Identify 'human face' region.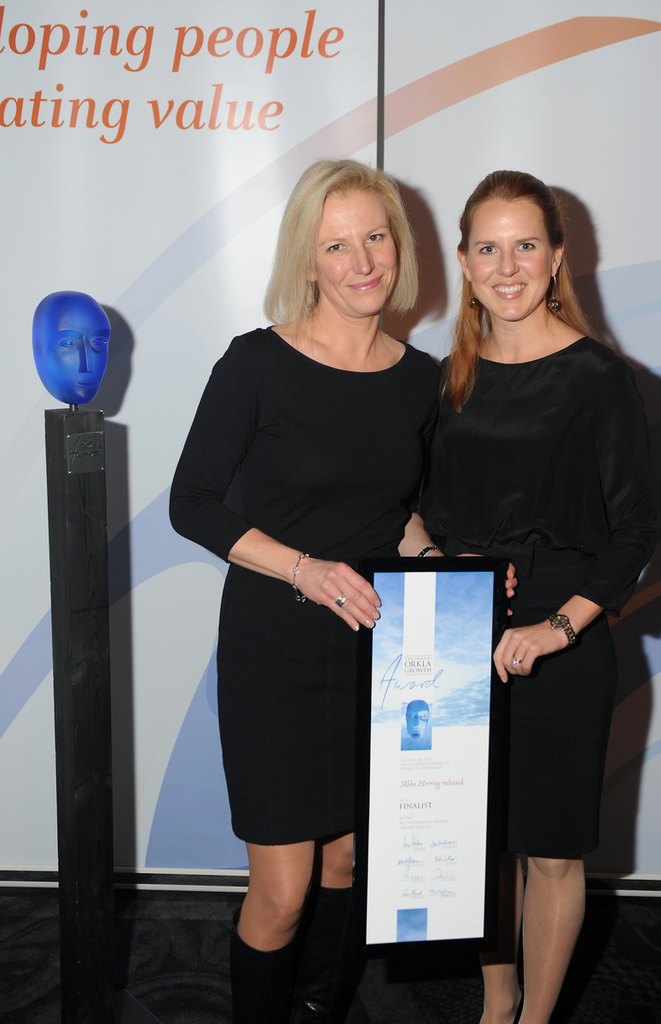
Region: bbox(49, 302, 111, 406).
